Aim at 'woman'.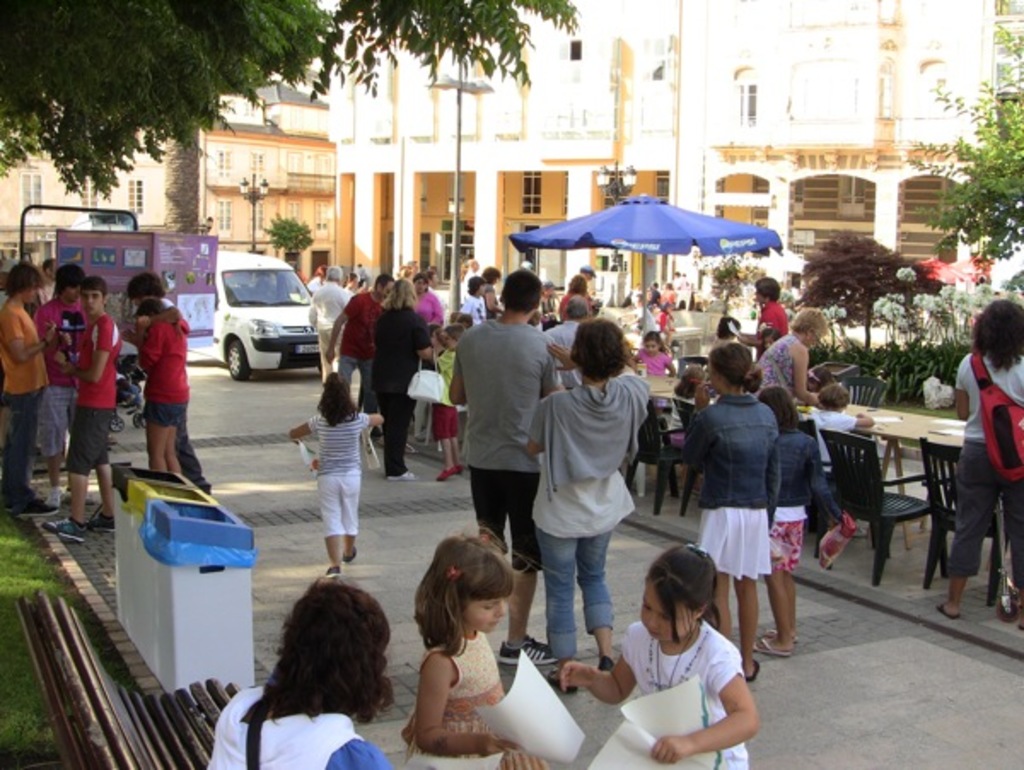
Aimed at <region>125, 307, 186, 475</region>.
